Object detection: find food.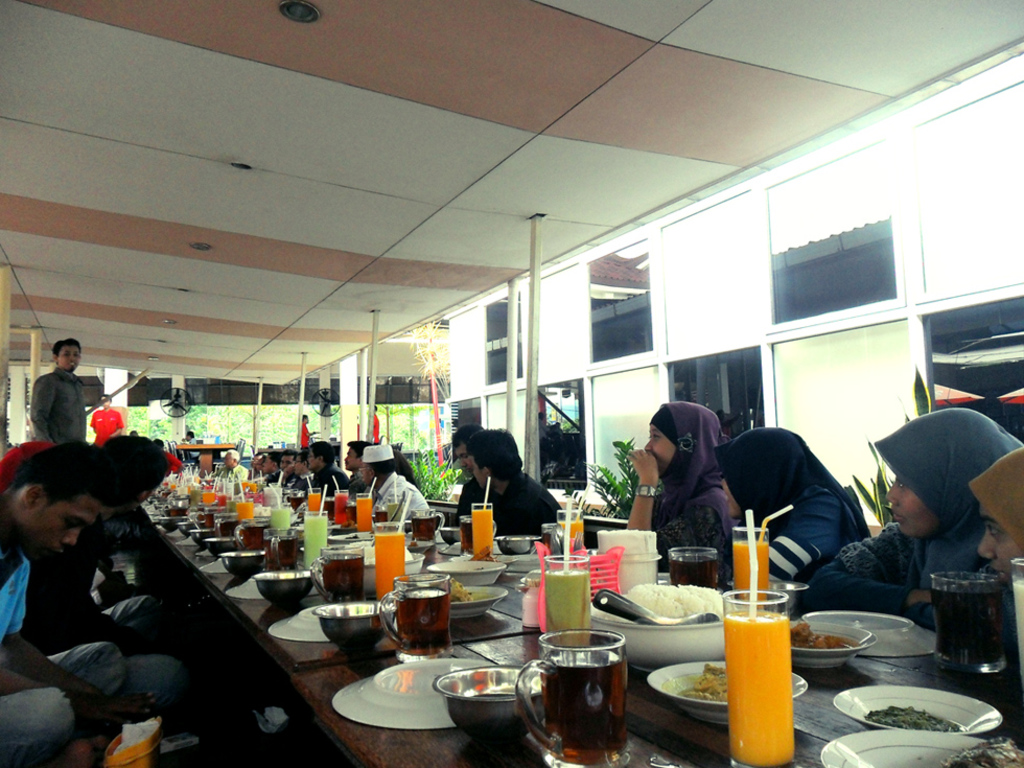
342, 530, 362, 543.
